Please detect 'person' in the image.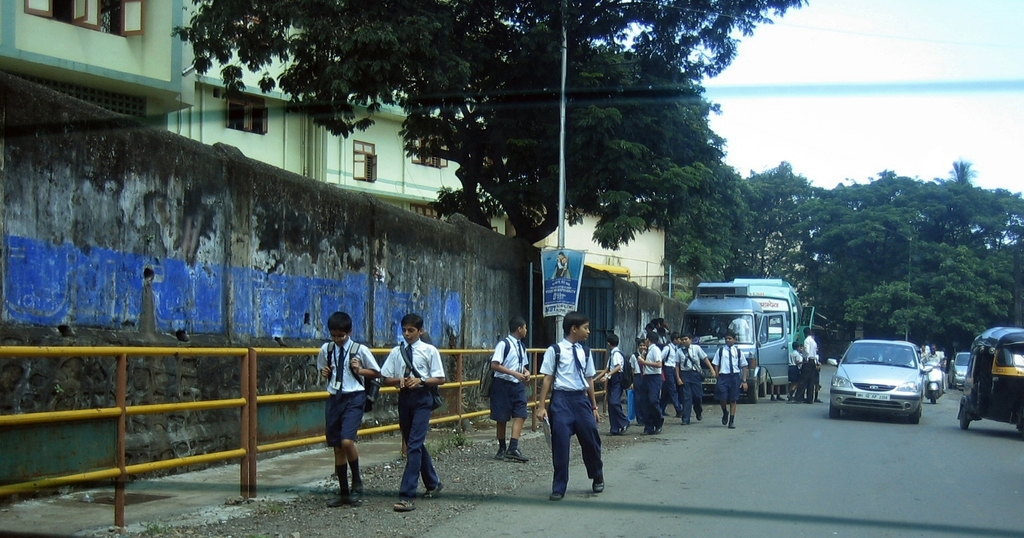
{"x1": 312, "y1": 309, "x2": 367, "y2": 505}.
